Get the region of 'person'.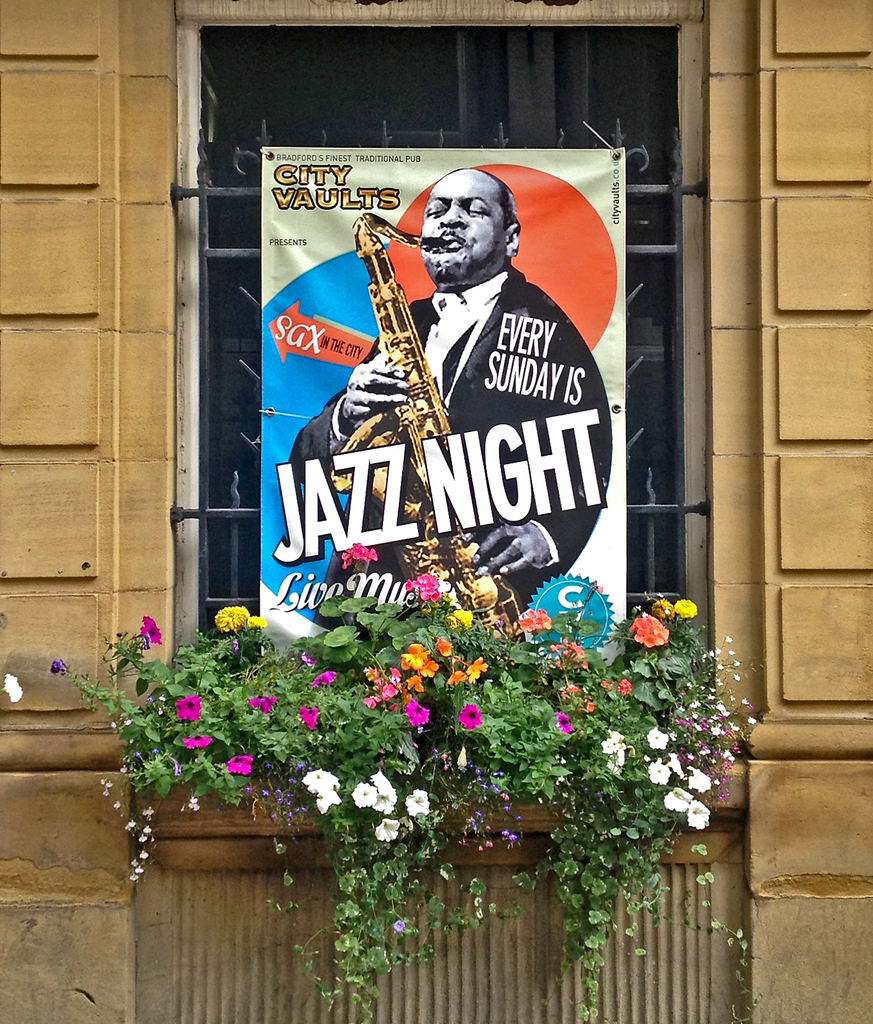
BBox(289, 163, 609, 618).
